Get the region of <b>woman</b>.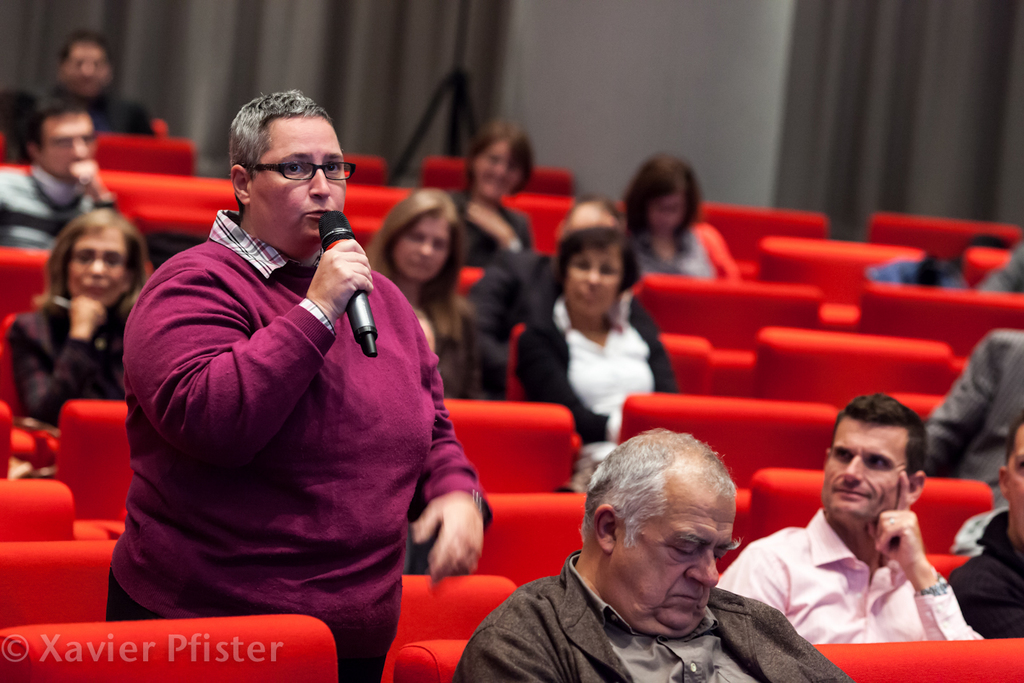
box=[2, 200, 136, 442].
